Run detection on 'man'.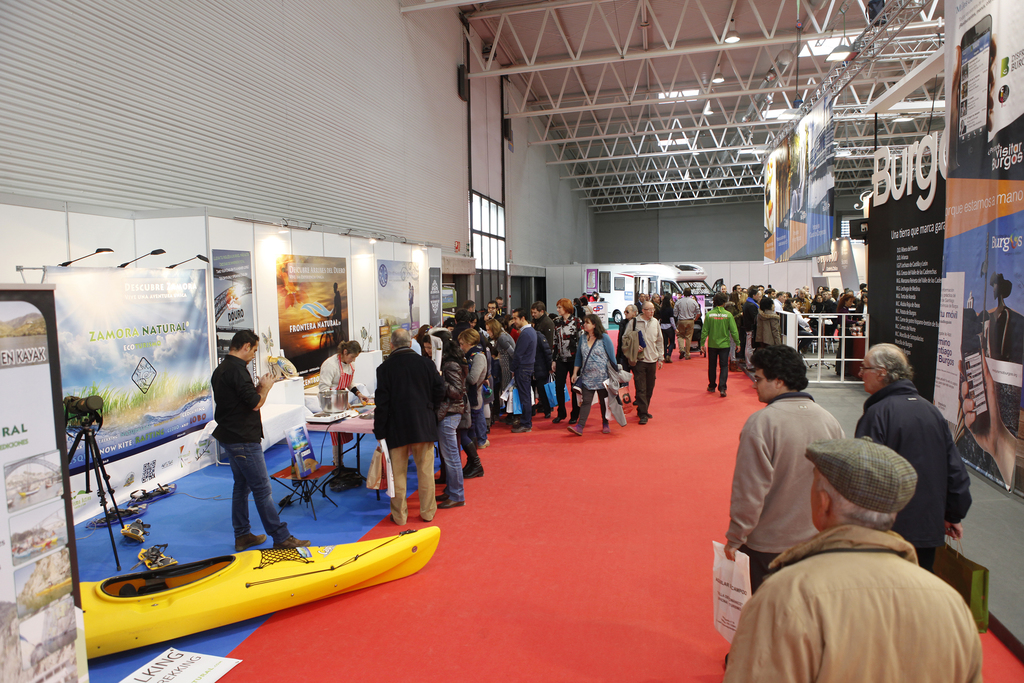
Result: left=675, top=288, right=701, bottom=359.
